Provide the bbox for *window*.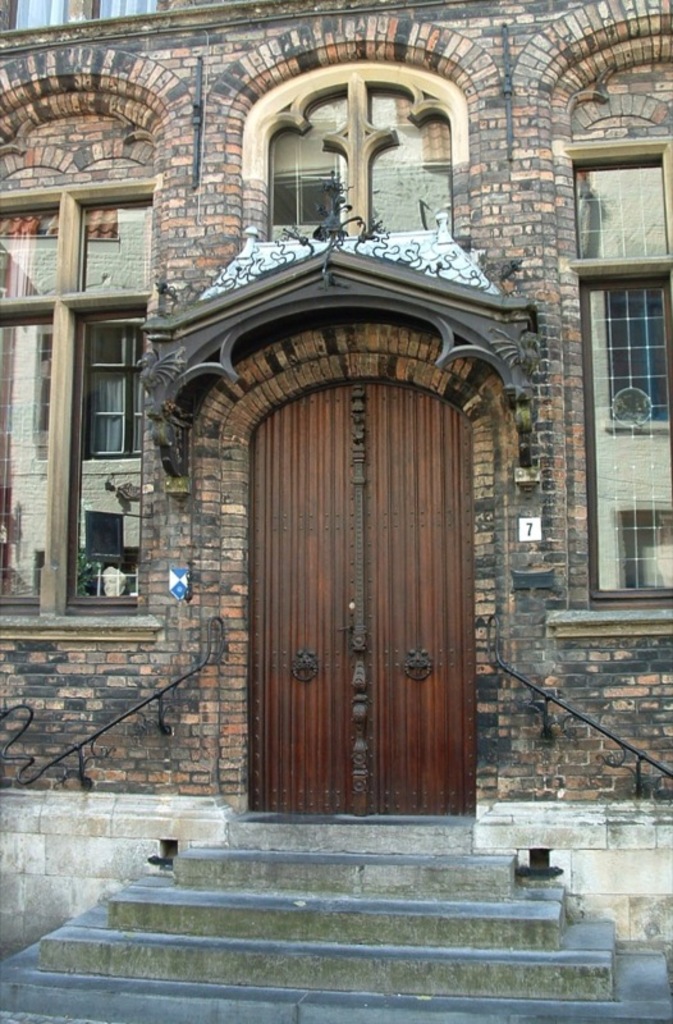
bbox=(587, 142, 651, 265).
